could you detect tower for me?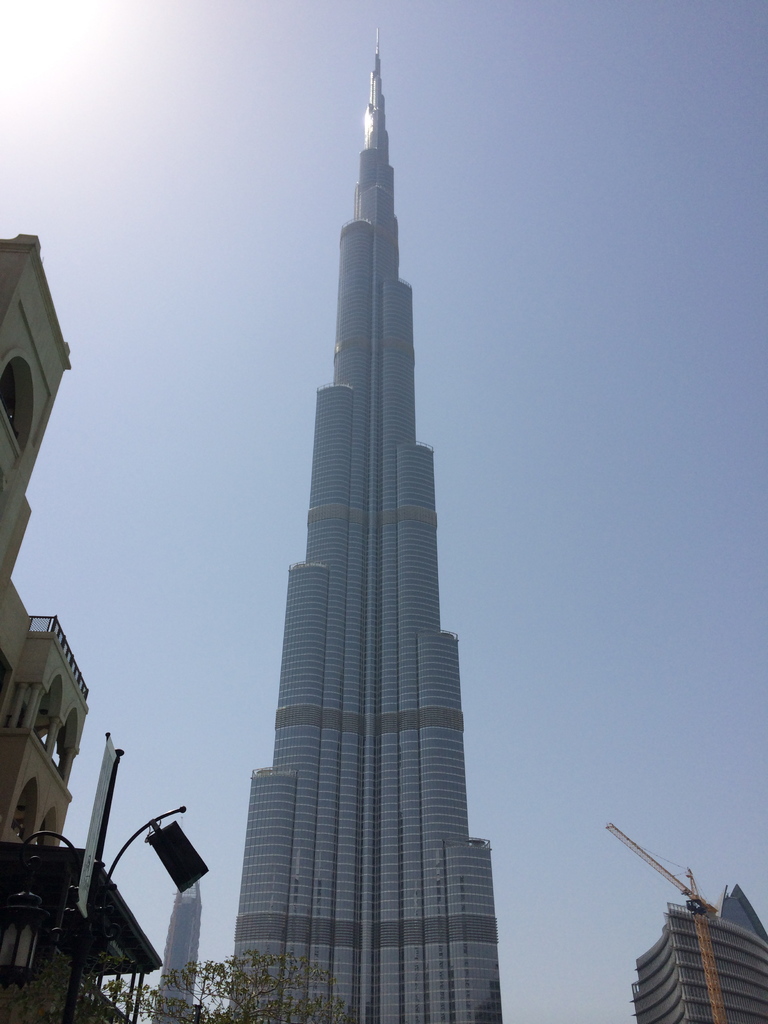
Detection result: <bbox>229, 28, 499, 1023</bbox>.
